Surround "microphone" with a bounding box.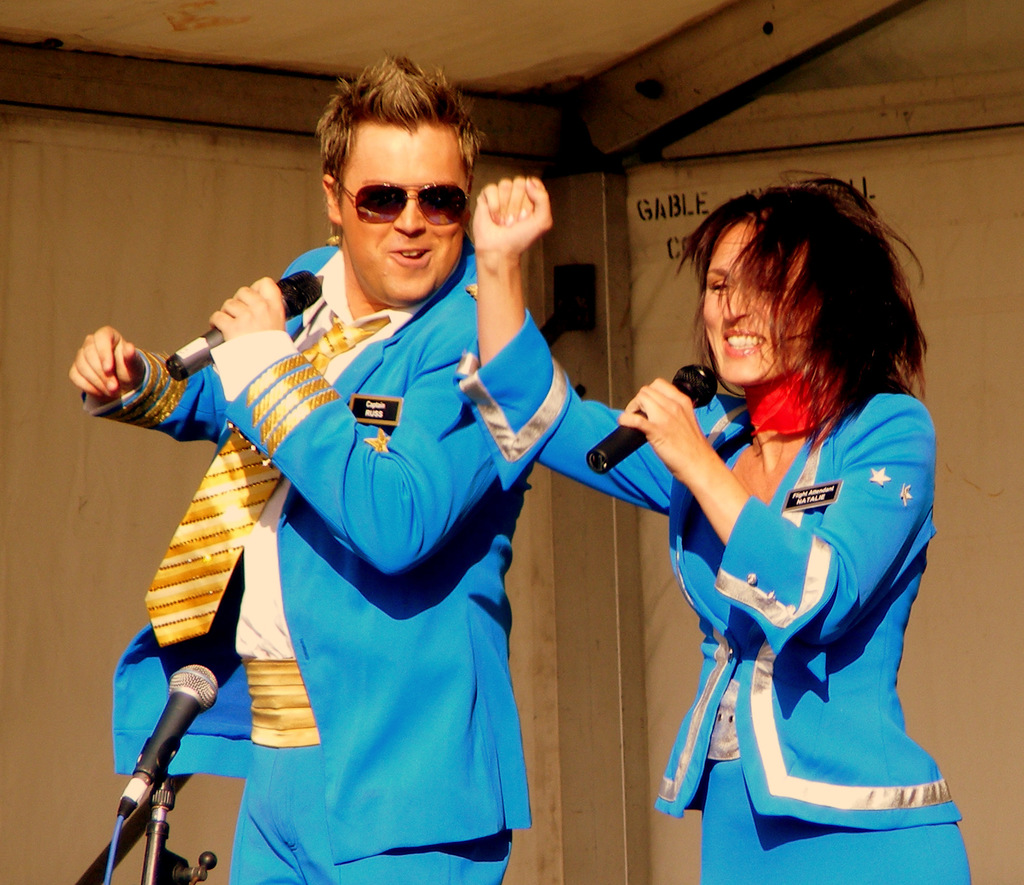
box=[117, 659, 217, 811].
